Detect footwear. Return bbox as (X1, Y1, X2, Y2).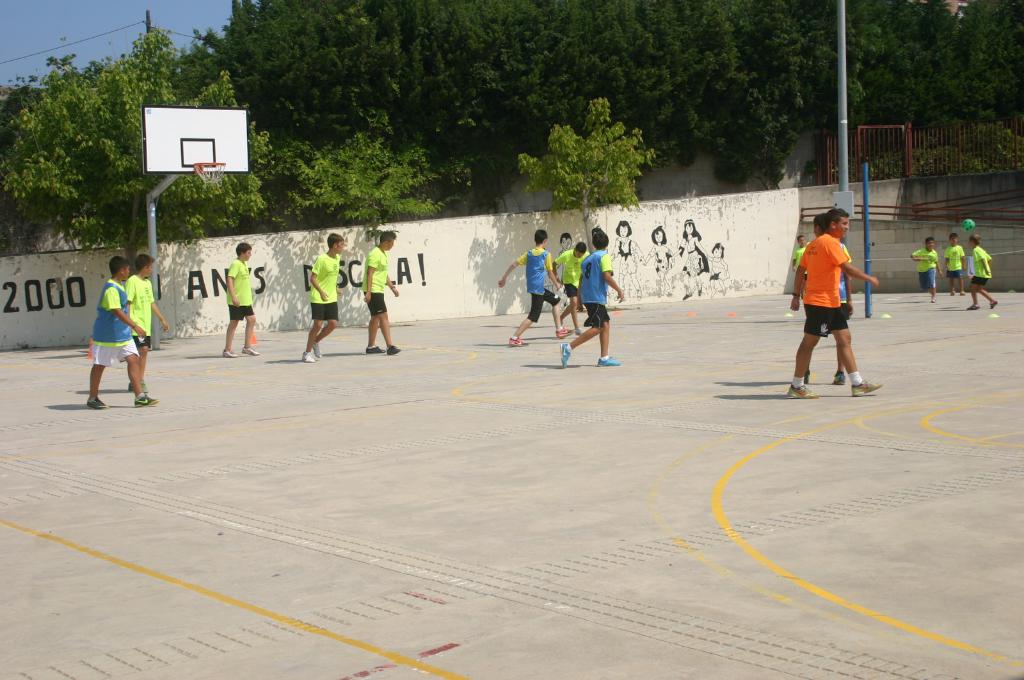
(302, 351, 314, 362).
